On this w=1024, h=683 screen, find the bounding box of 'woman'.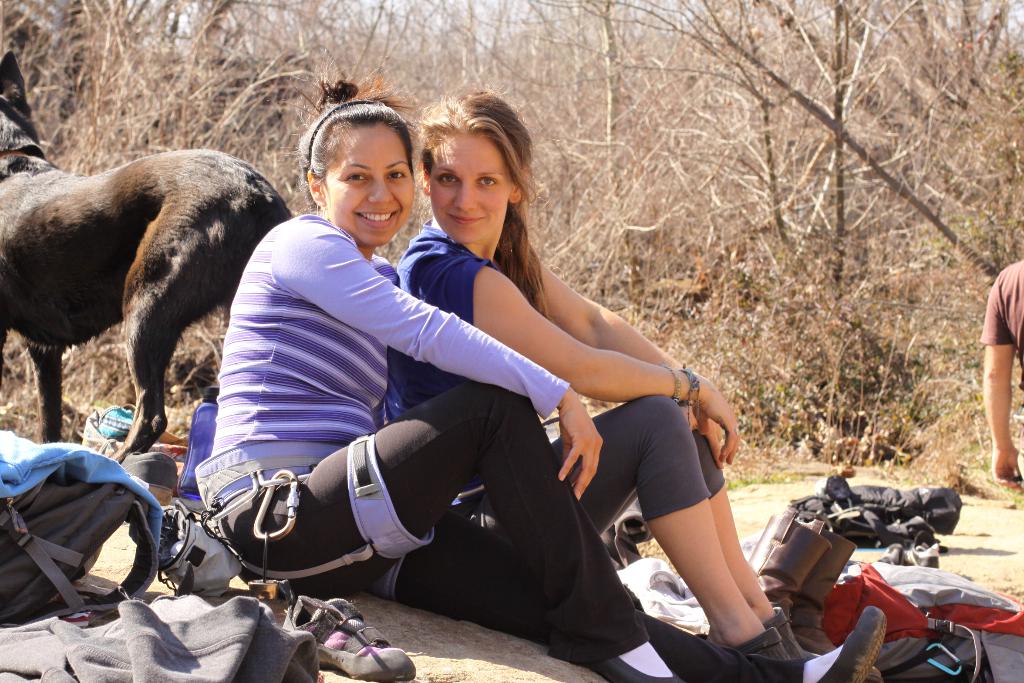
Bounding box: [x1=374, y1=83, x2=817, y2=682].
